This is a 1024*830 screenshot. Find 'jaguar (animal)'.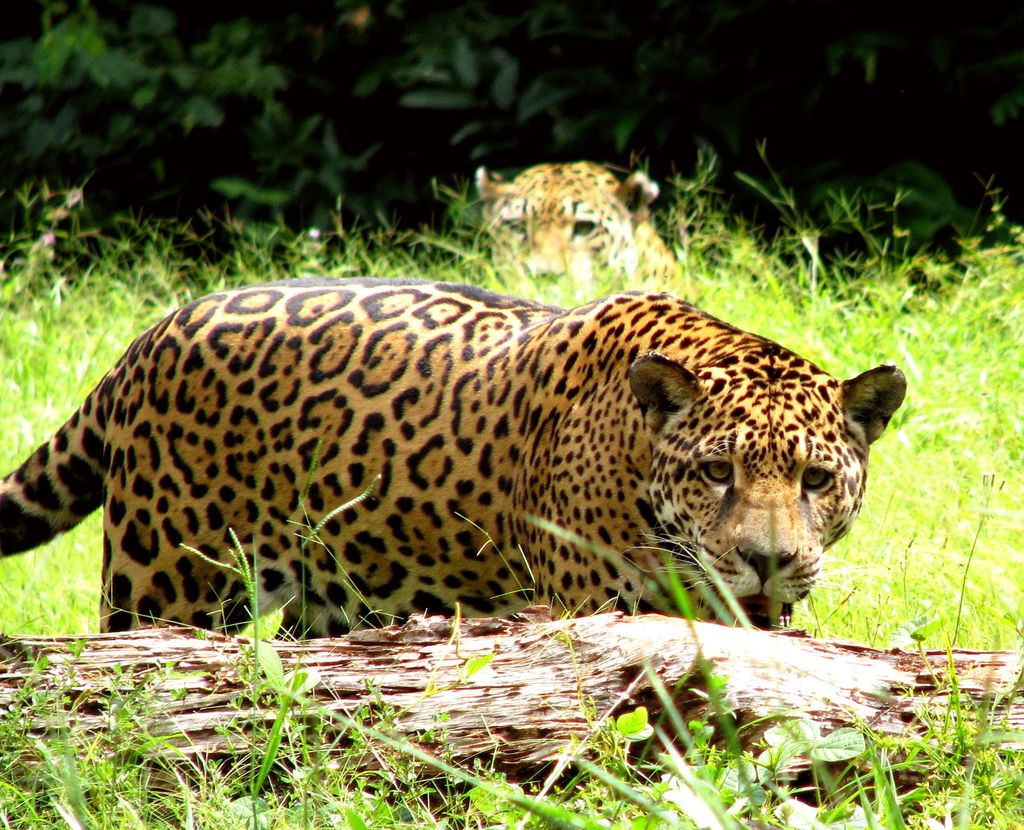
Bounding box: select_region(0, 275, 908, 630).
